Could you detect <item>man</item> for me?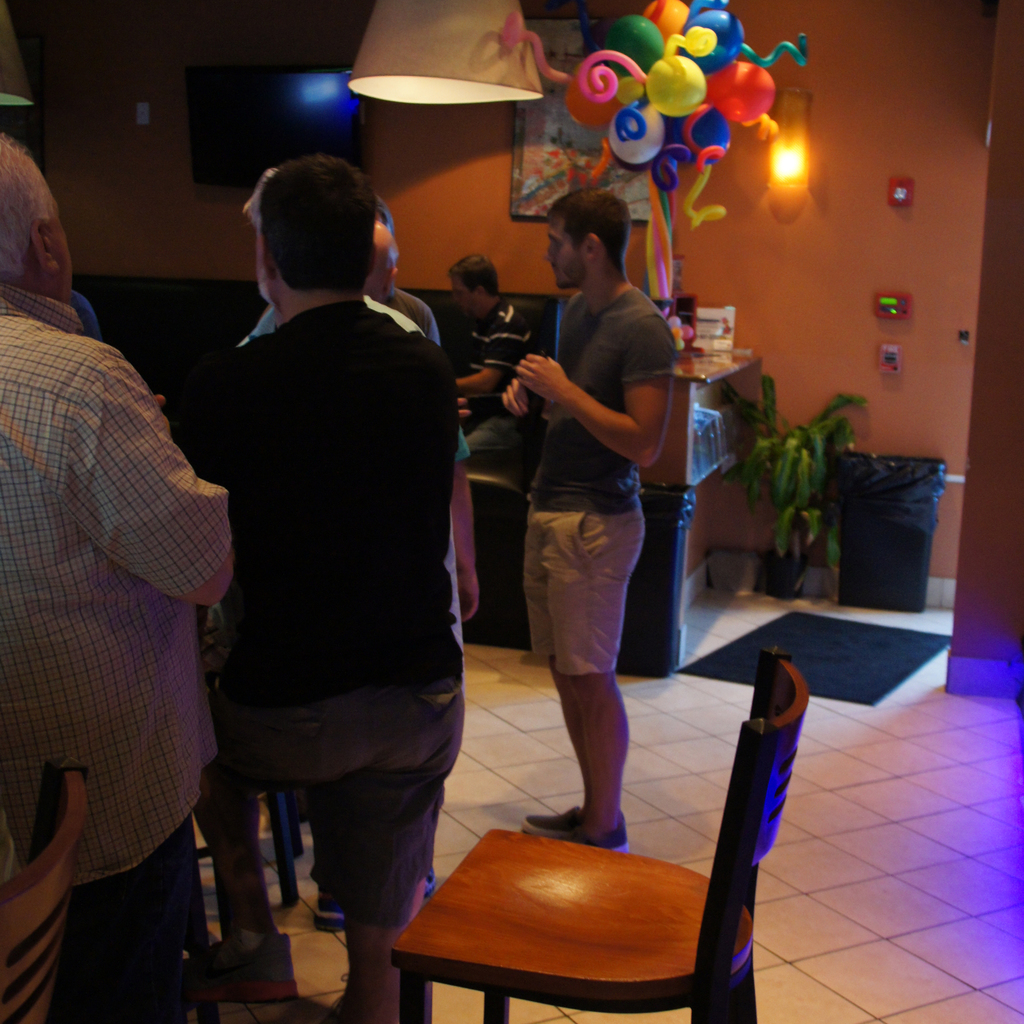
Detection result: bbox=[0, 130, 235, 1023].
